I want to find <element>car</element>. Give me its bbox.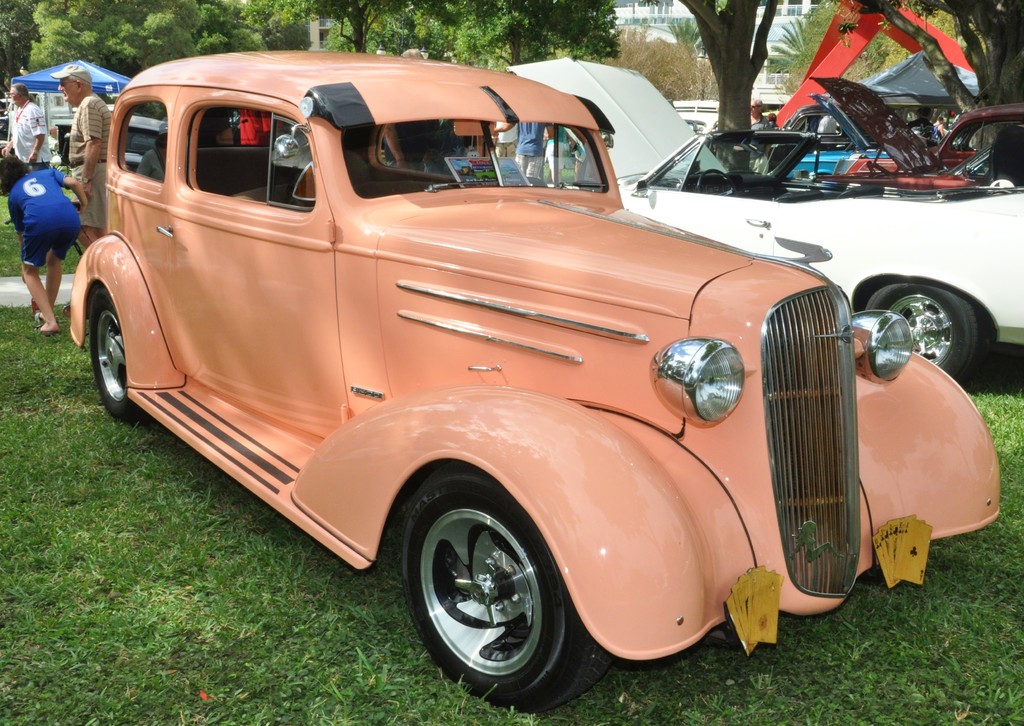
(805, 79, 1023, 190).
